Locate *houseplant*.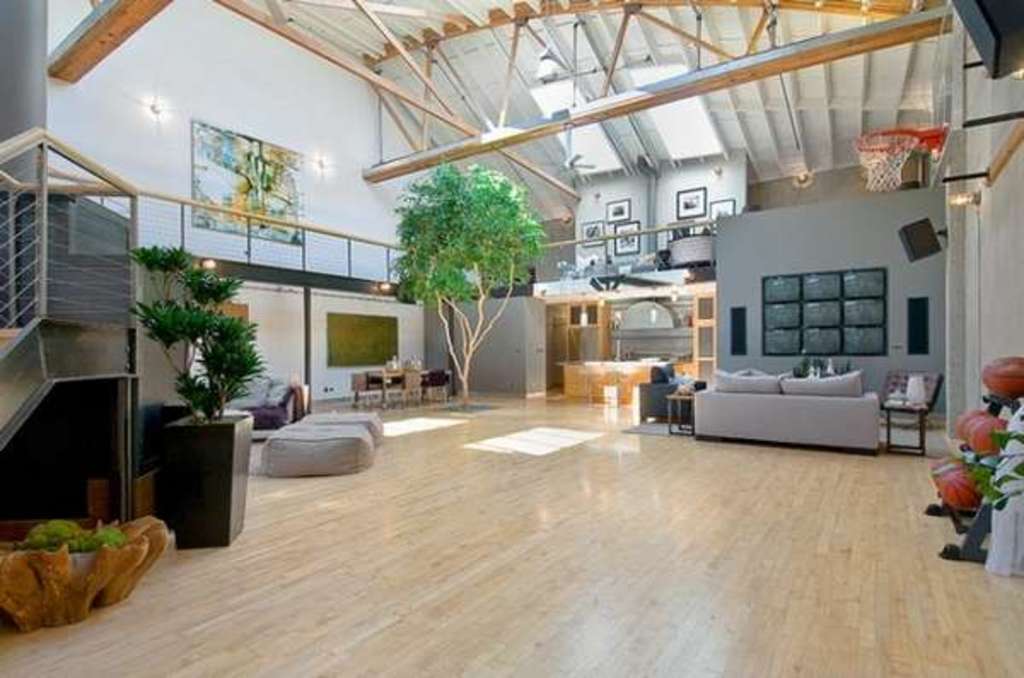
Bounding box: <box>387,159,546,408</box>.
